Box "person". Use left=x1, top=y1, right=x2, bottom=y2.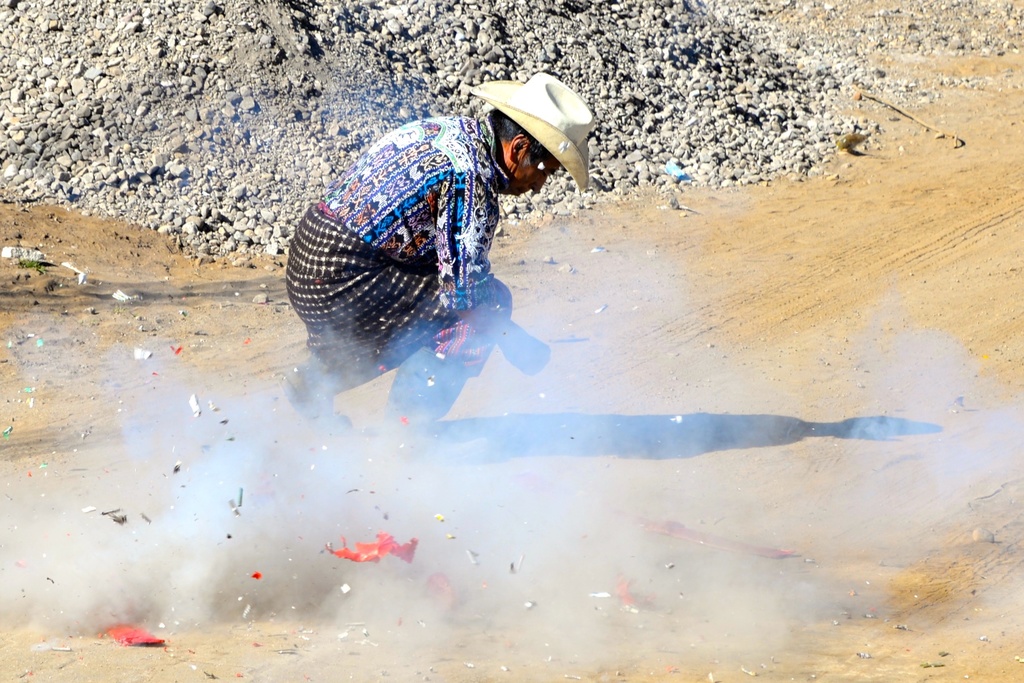
left=285, top=67, right=598, bottom=476.
